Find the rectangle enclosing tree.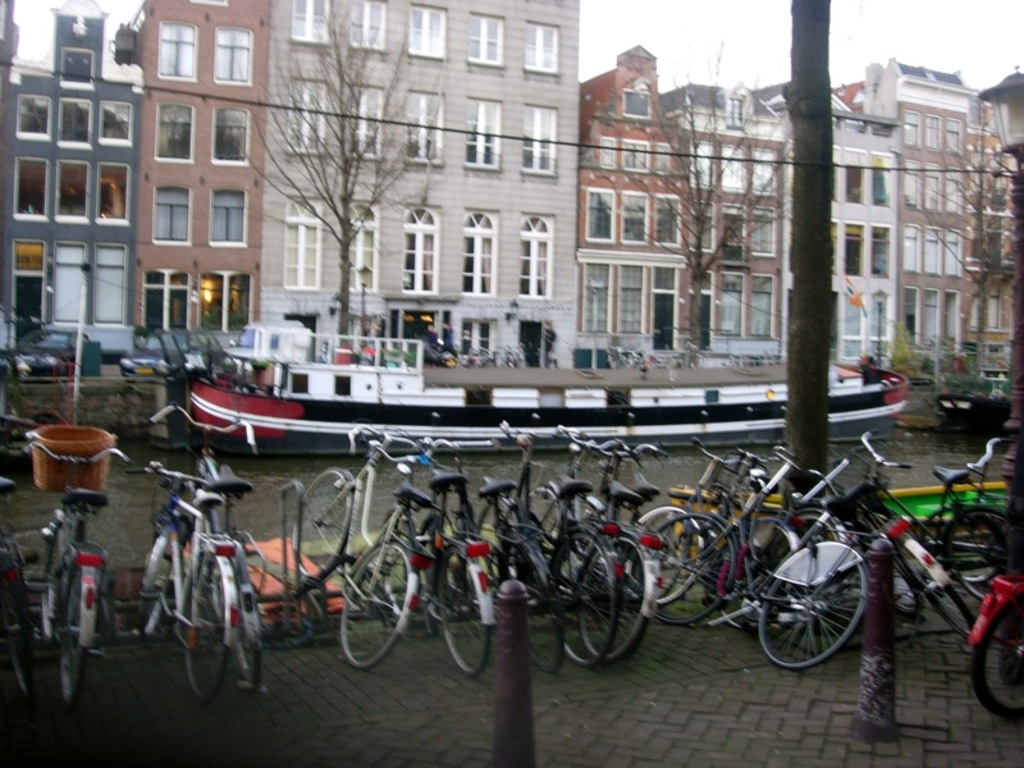
{"x1": 227, "y1": 0, "x2": 440, "y2": 342}.
